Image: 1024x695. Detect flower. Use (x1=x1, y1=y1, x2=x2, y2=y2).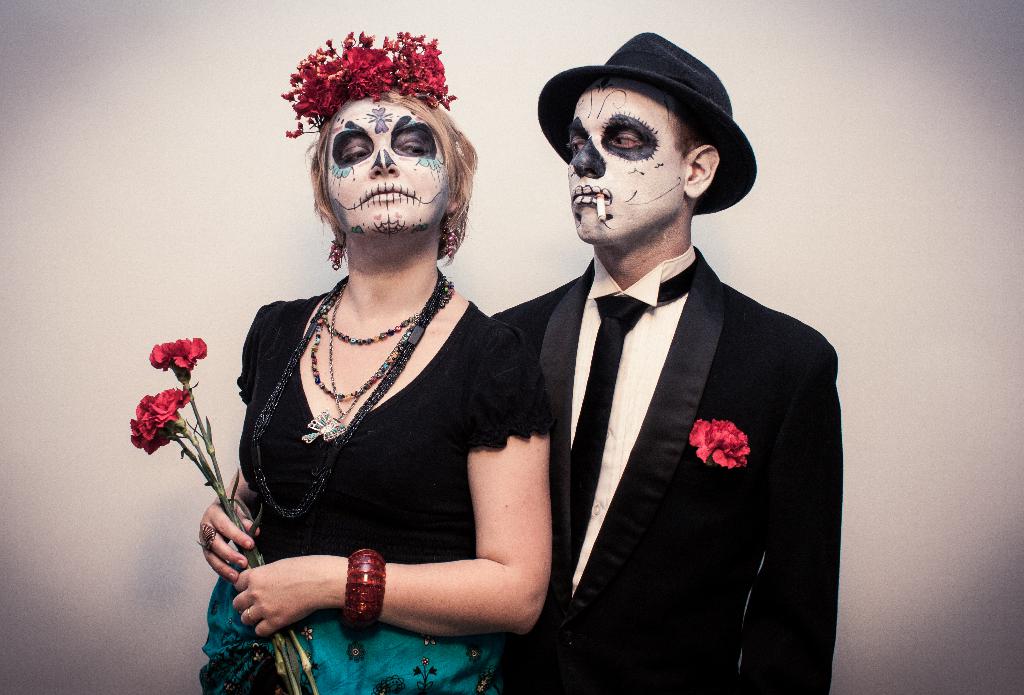
(x1=120, y1=379, x2=187, y2=470).
